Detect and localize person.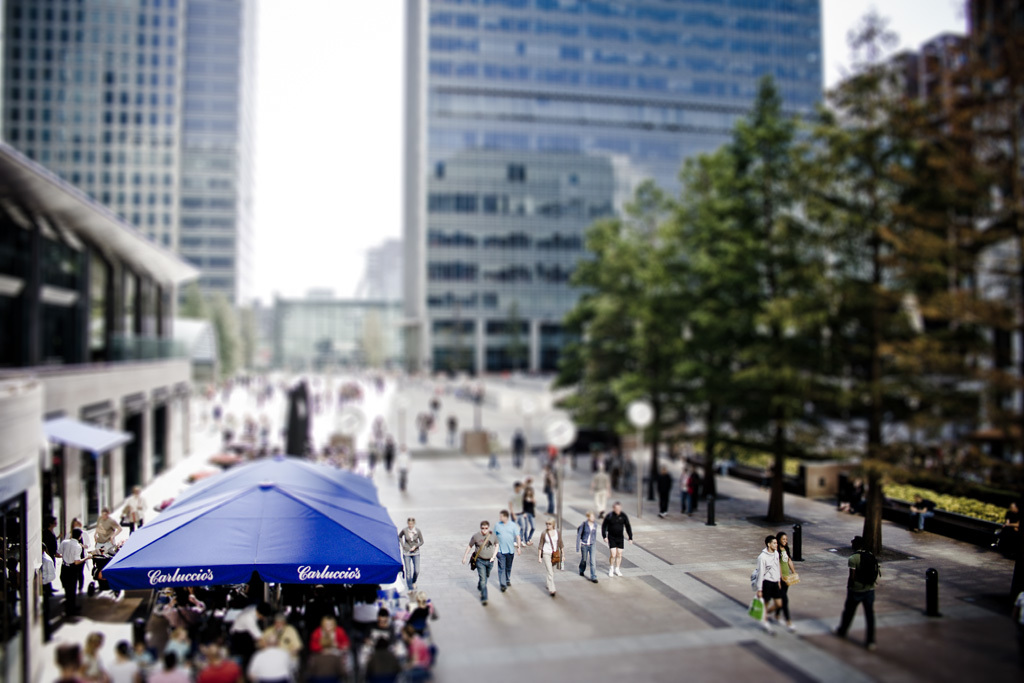
Localized at x1=590 y1=464 x2=611 y2=510.
